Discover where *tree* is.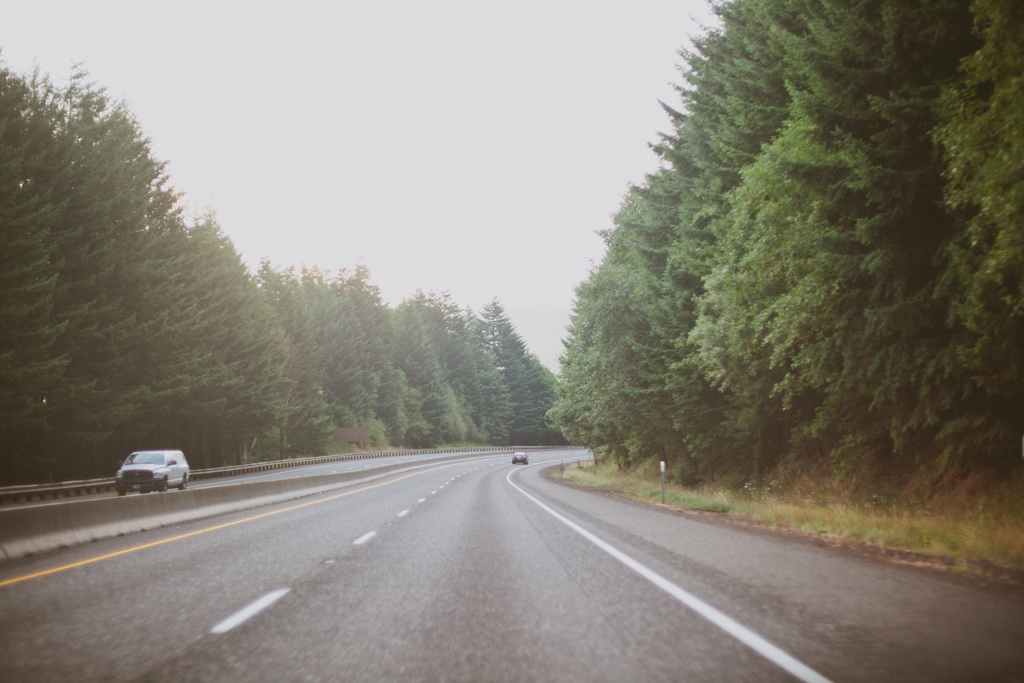
Discovered at 529, 350, 565, 443.
